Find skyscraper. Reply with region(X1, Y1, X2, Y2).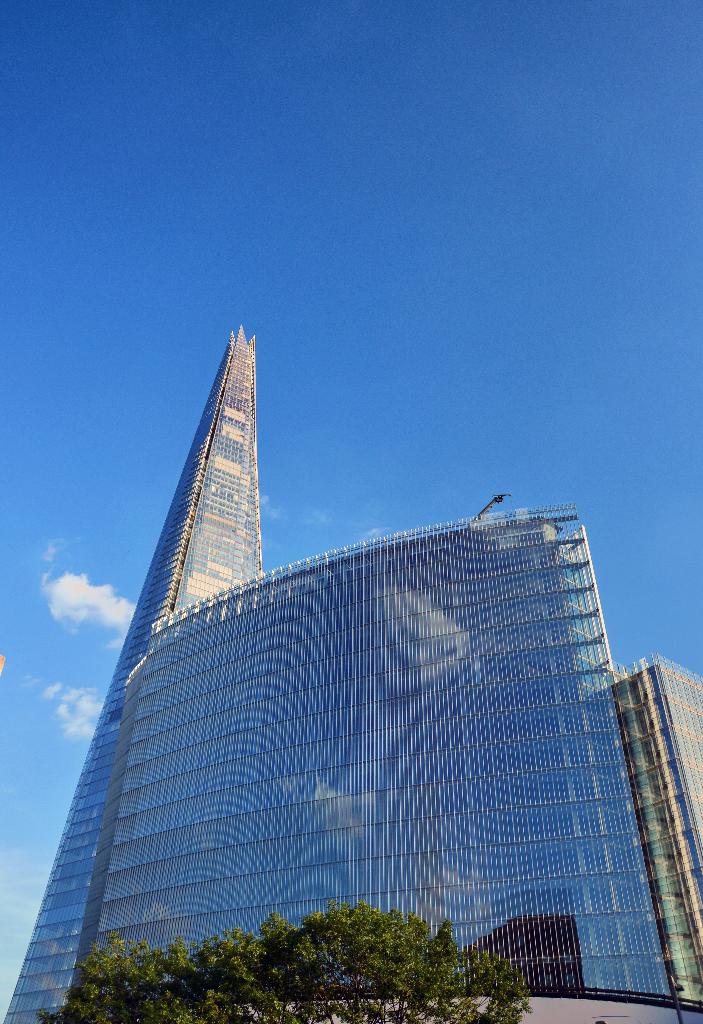
region(34, 364, 654, 994).
